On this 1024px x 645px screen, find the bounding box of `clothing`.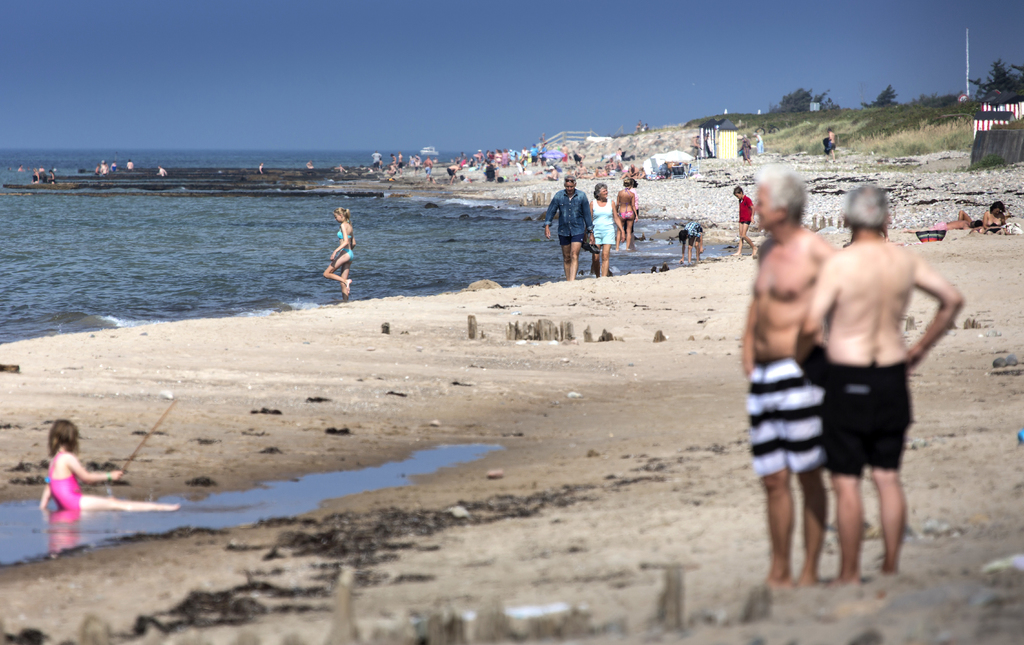
Bounding box: <region>95, 168, 101, 175</region>.
